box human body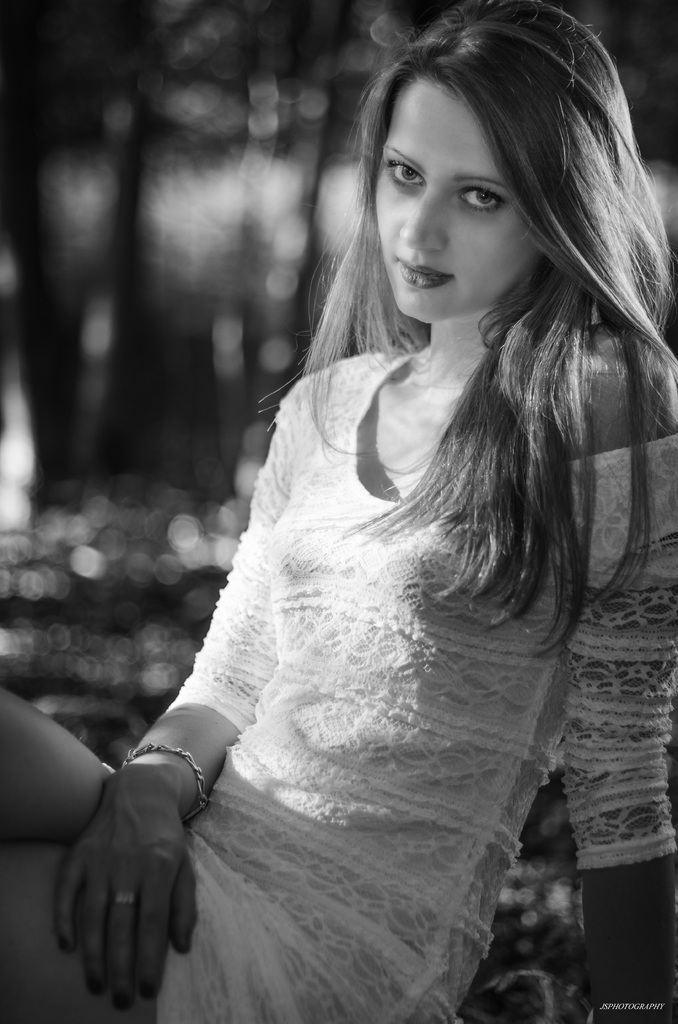
Rect(51, 104, 647, 1023)
